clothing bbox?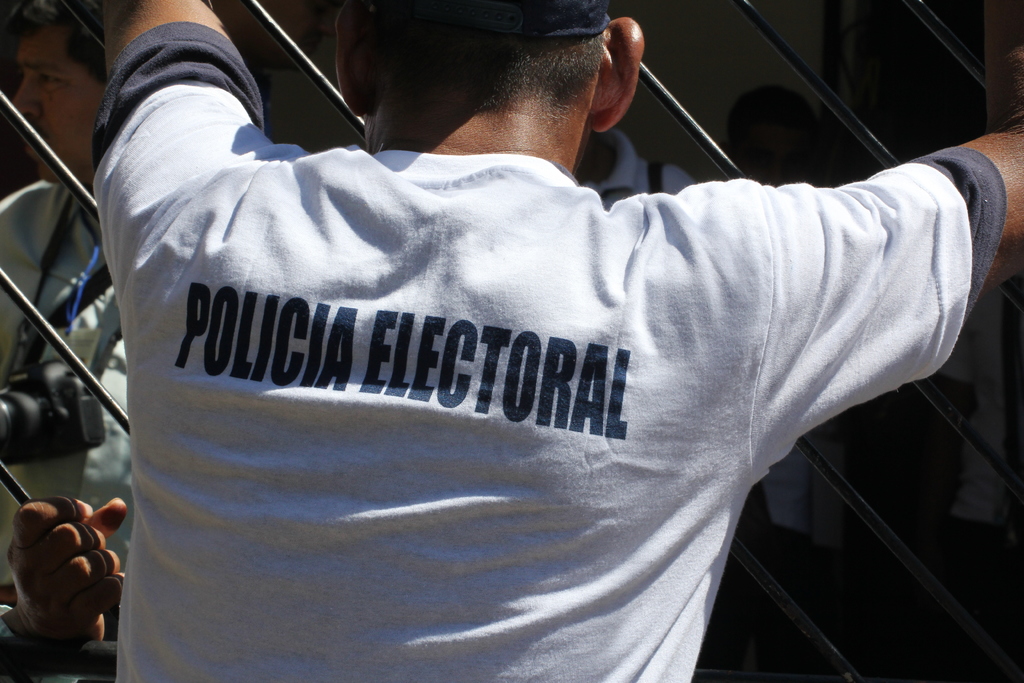
box(48, 4, 991, 682)
